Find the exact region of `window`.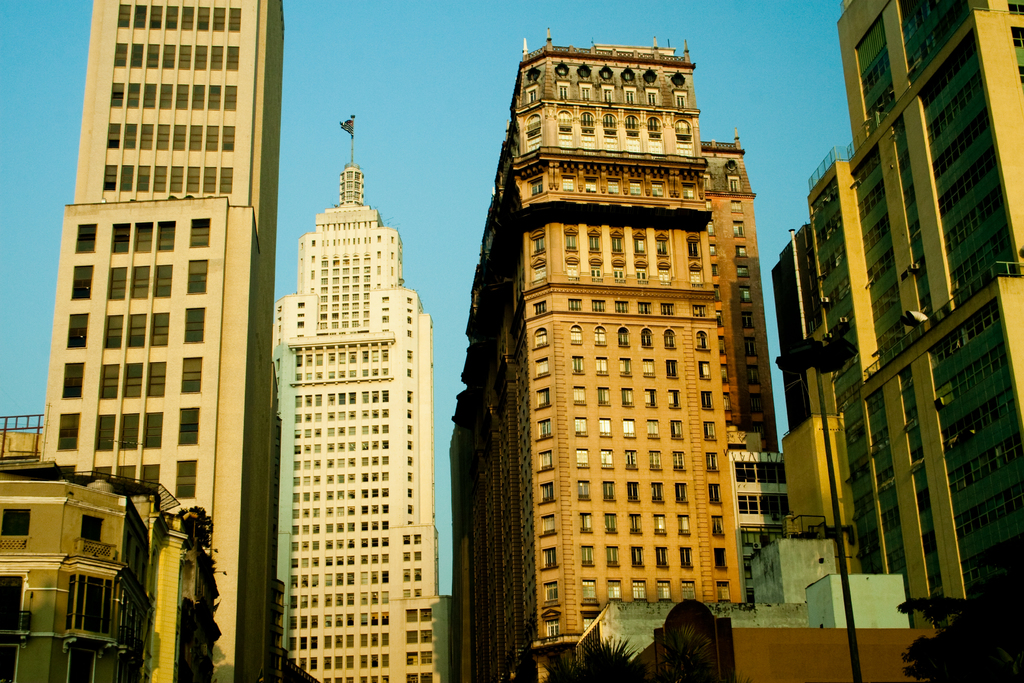
Exact region: BBox(182, 47, 190, 70).
